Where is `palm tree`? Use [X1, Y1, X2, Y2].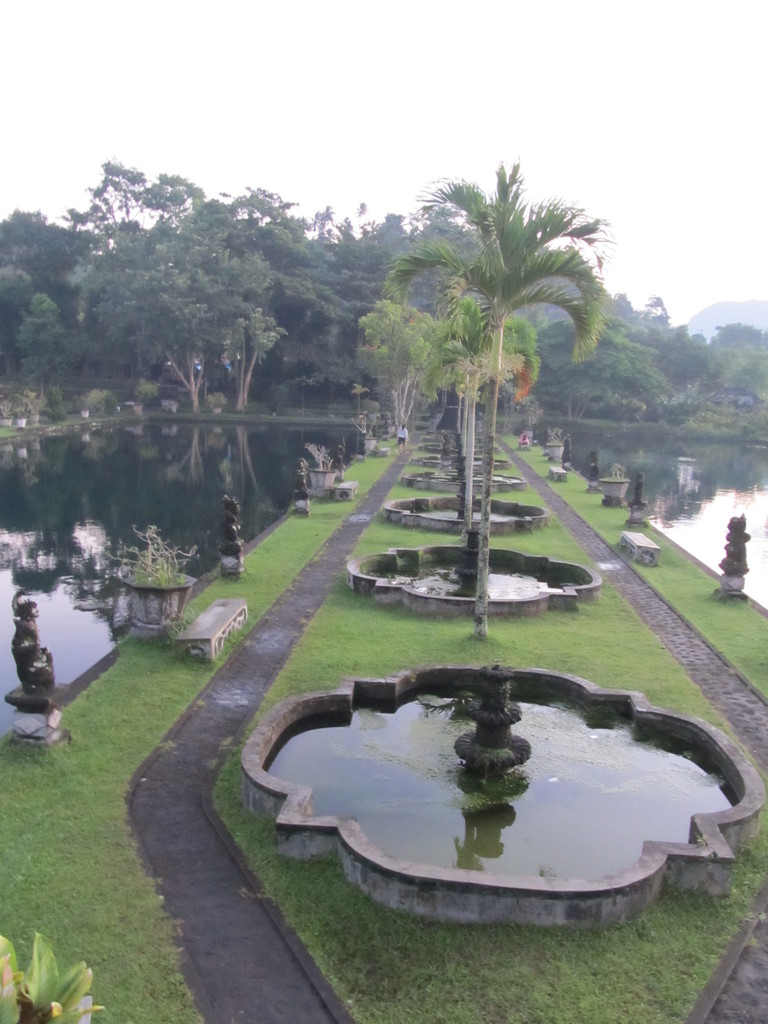
[443, 154, 612, 630].
